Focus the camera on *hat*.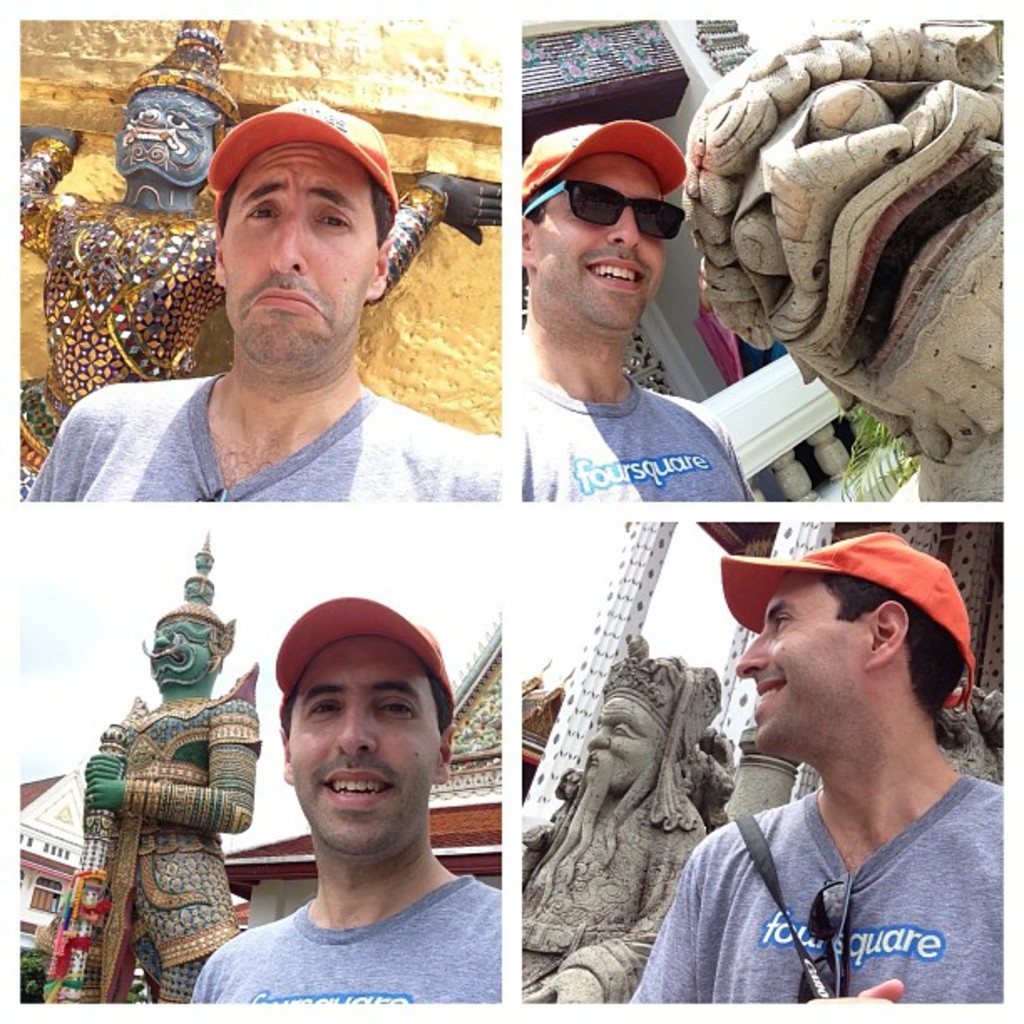
Focus region: bbox(519, 120, 683, 196).
